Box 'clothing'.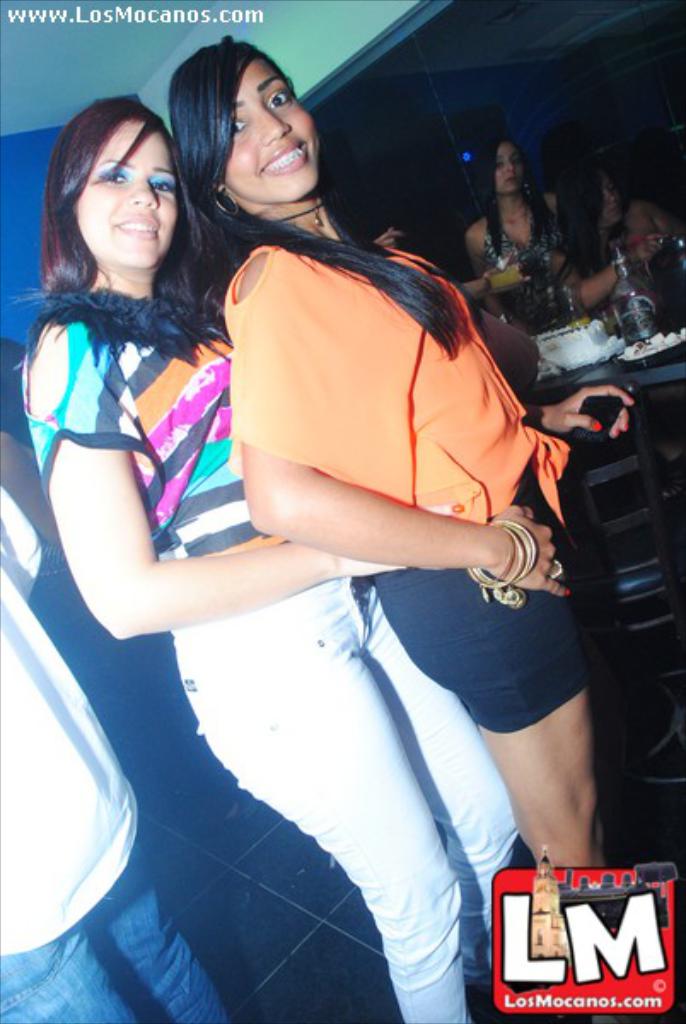
box(0, 485, 229, 1022).
